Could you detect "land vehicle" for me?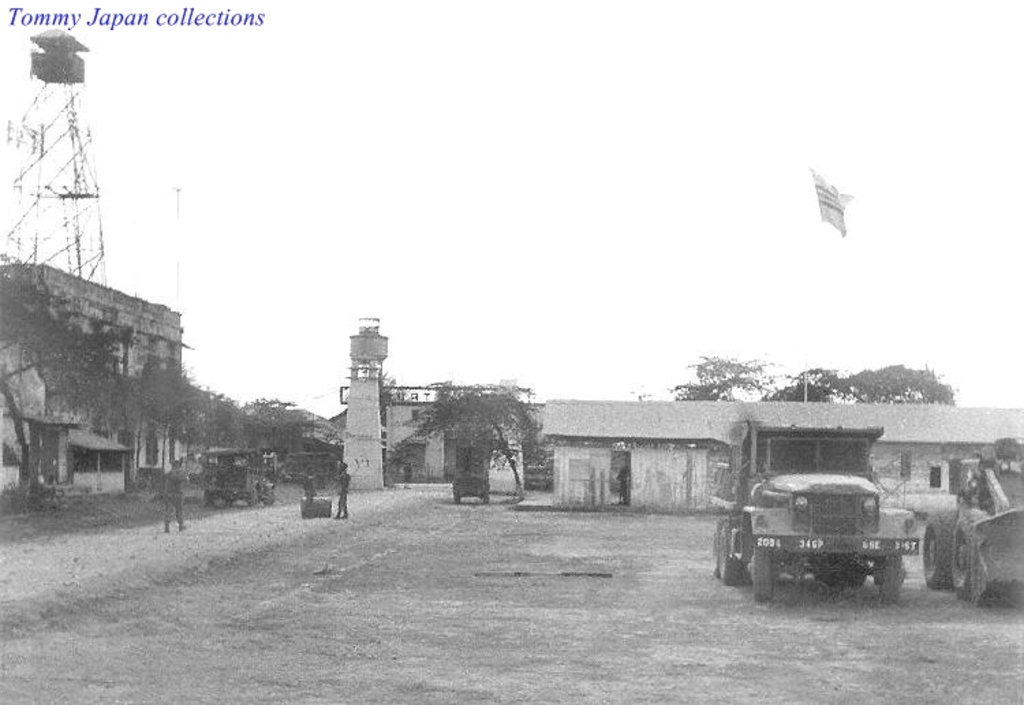
Detection result: bbox=[453, 450, 496, 511].
